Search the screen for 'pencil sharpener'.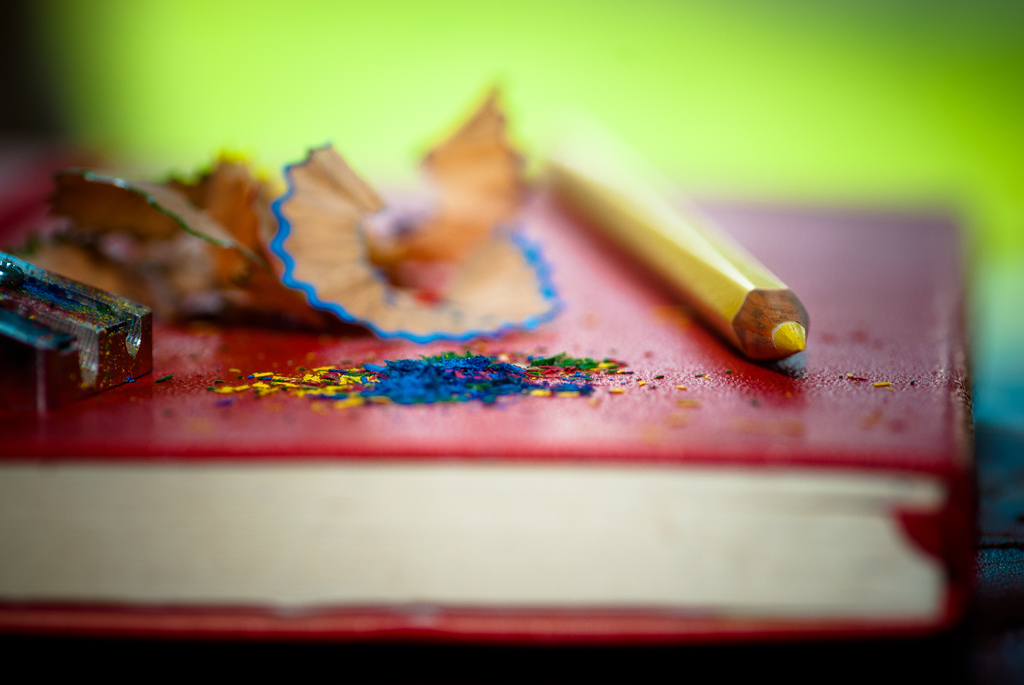
Found at 0/244/154/414.
